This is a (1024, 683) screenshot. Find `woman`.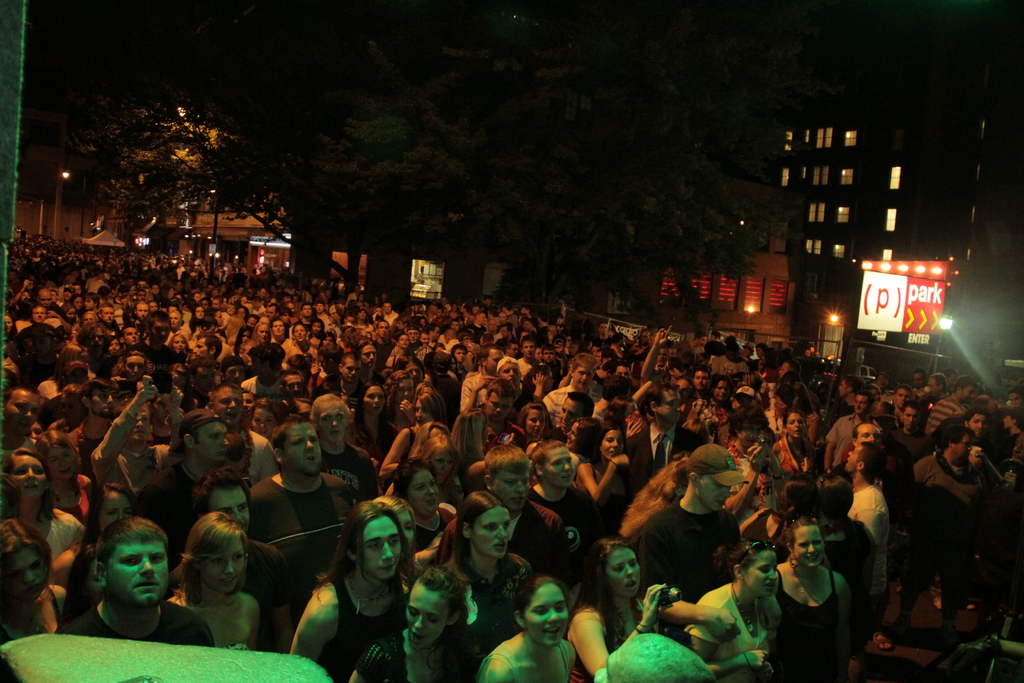
Bounding box: locate(34, 425, 99, 523).
